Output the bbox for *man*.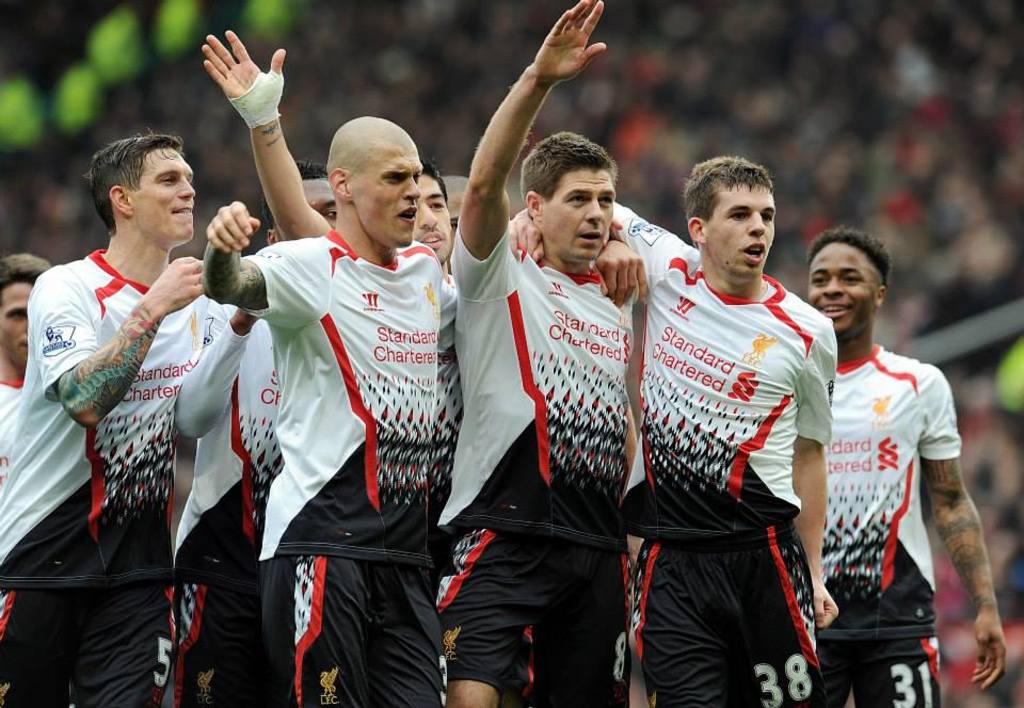
detection(193, 20, 469, 478).
